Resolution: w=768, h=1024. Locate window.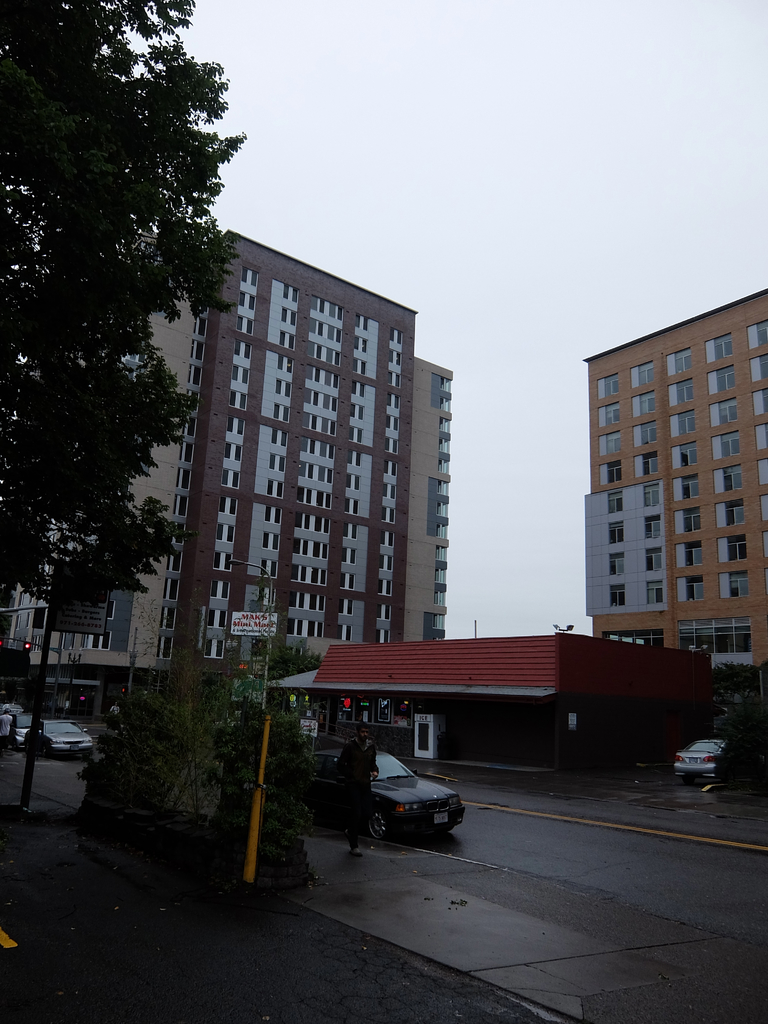
left=606, top=631, right=662, bottom=646.
